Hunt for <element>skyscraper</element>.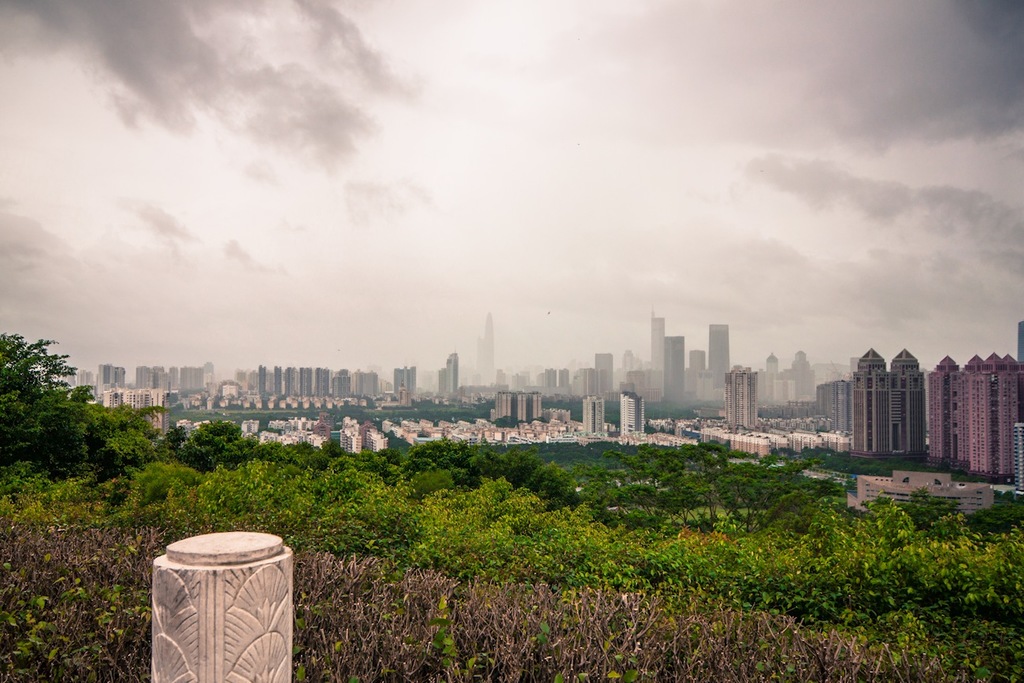
Hunted down at x1=625, y1=393, x2=644, y2=443.
